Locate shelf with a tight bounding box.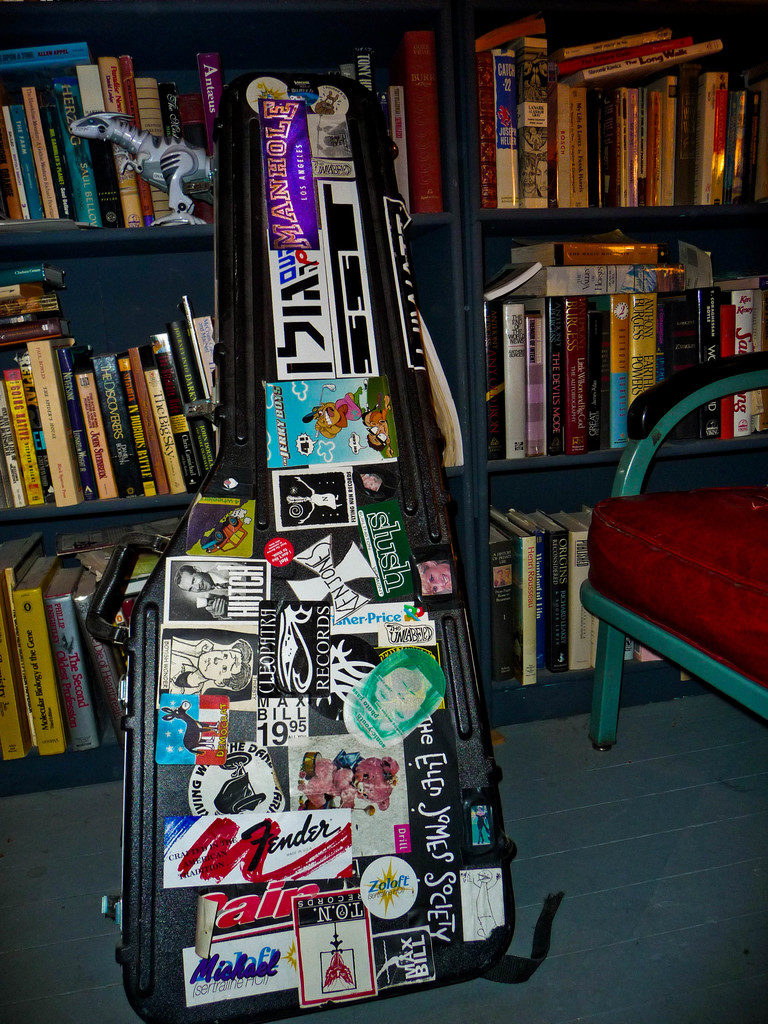
(0, 3, 489, 799).
